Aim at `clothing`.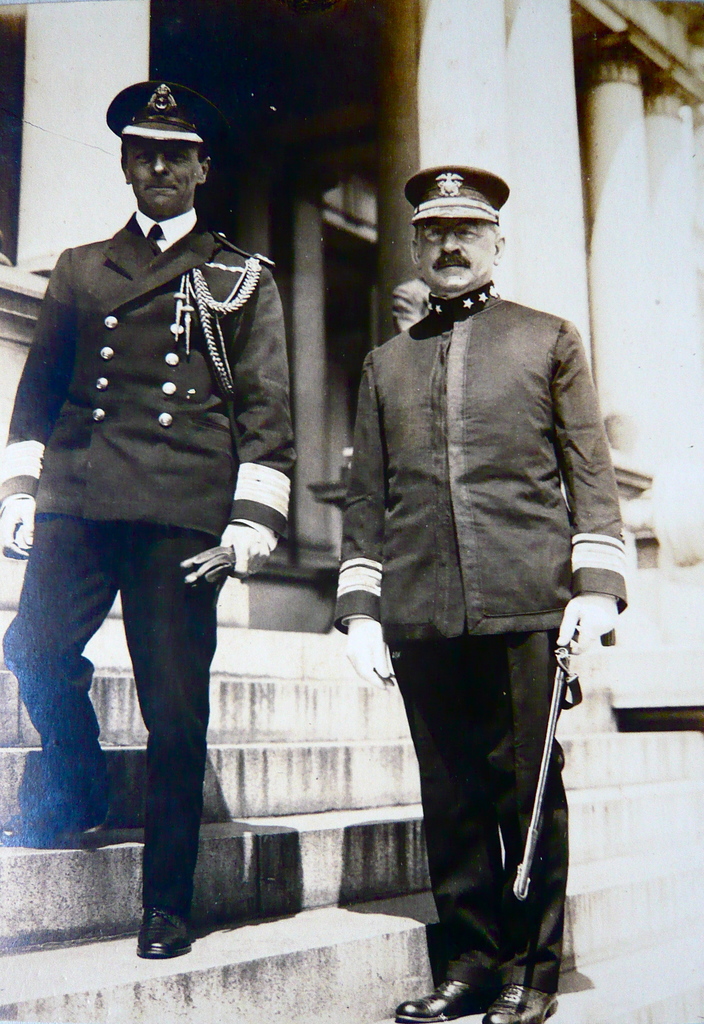
Aimed at 392/273/426/337.
